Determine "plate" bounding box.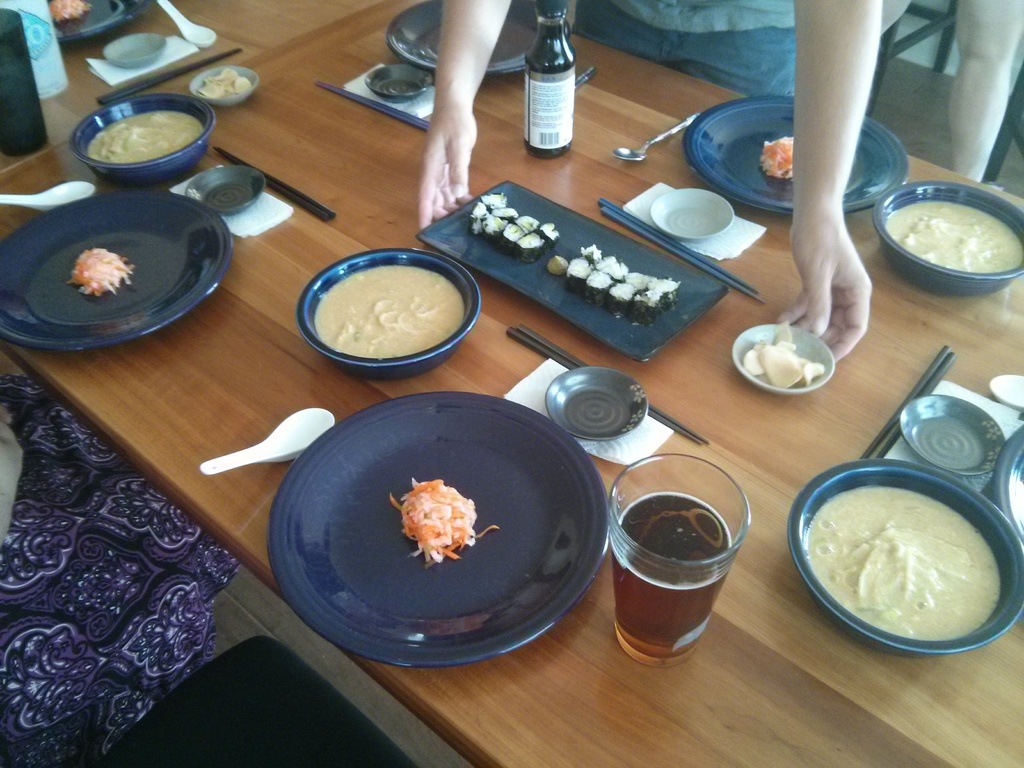
Determined: x1=728 y1=327 x2=842 y2=396.
